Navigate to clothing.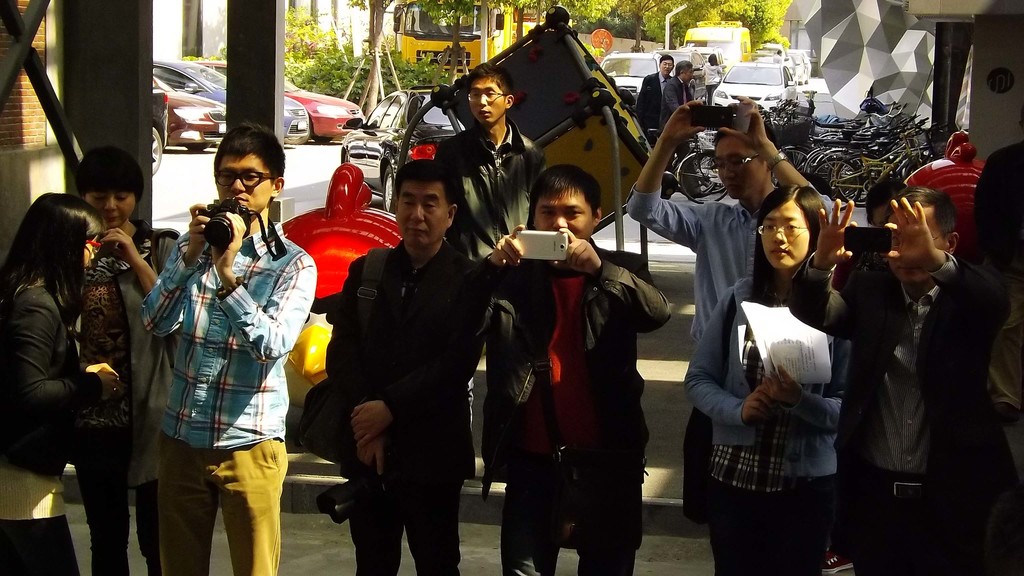
Navigation target: left=437, top=253, right=671, bottom=575.
